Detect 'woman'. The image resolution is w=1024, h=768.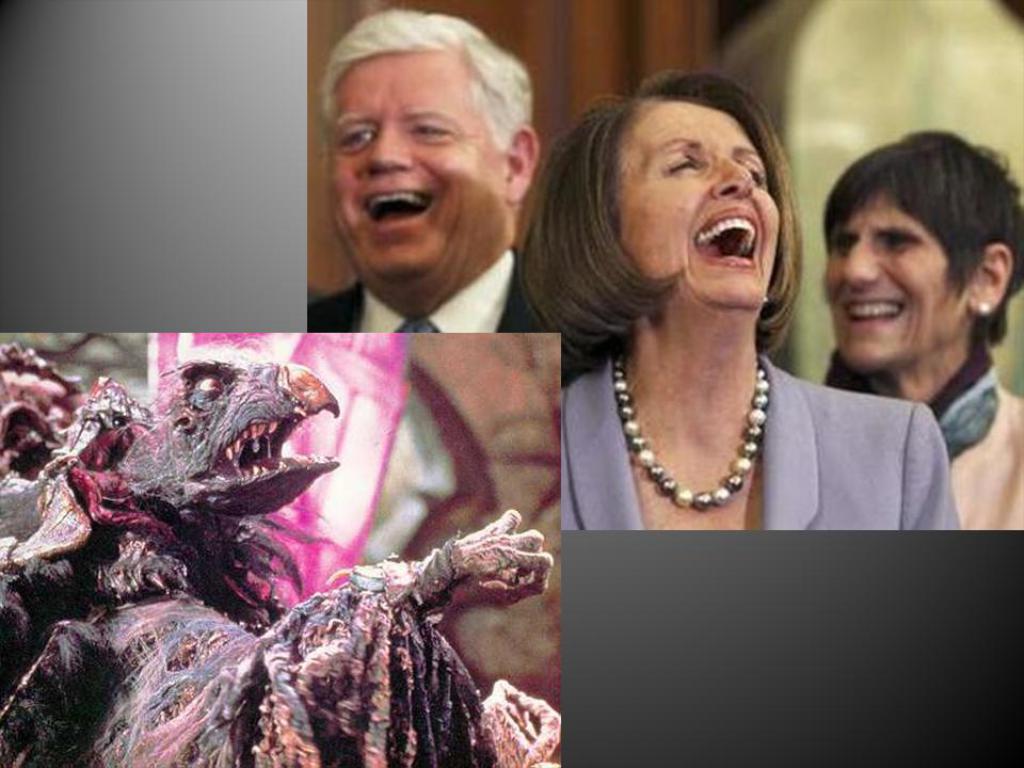
select_region(491, 37, 943, 683).
